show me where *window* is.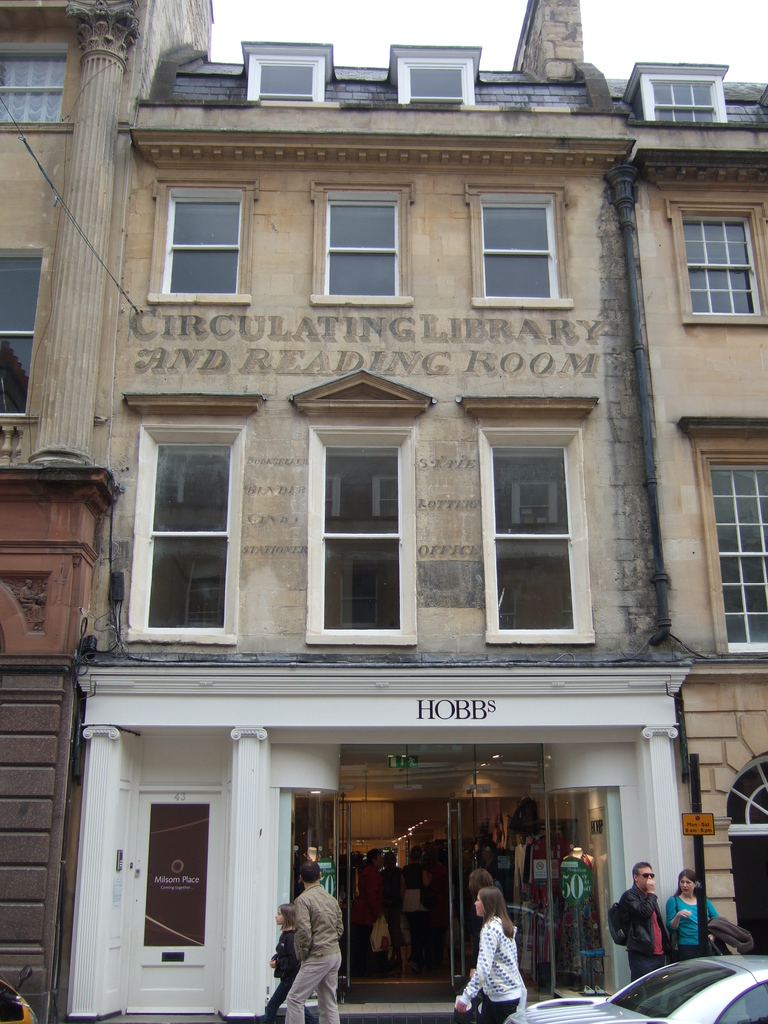
*window* is at select_region(672, 202, 767, 326).
